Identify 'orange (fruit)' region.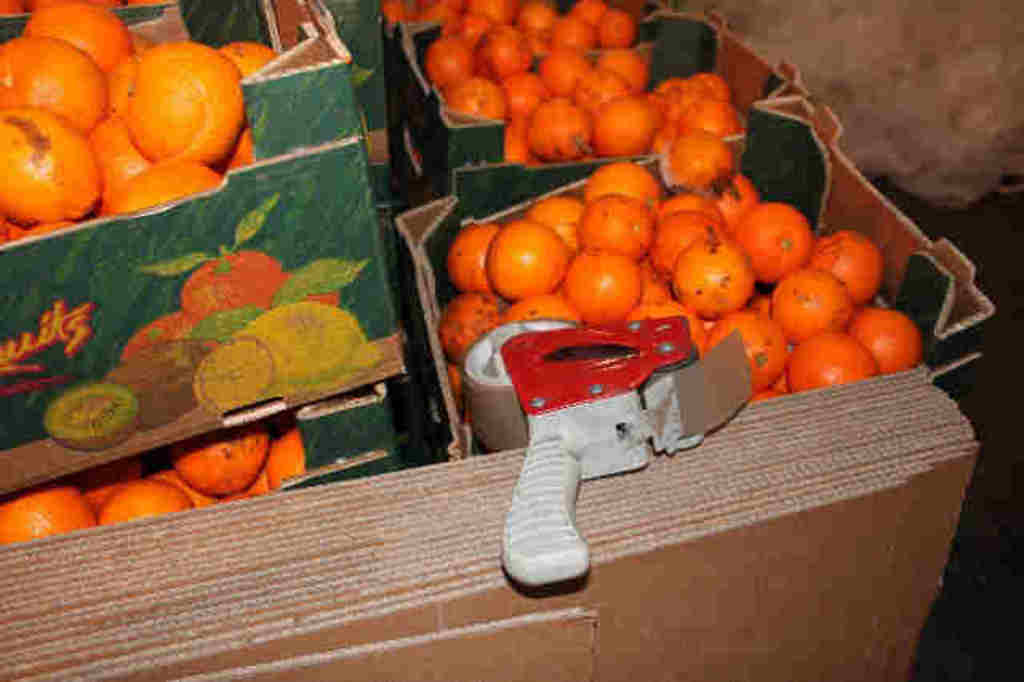
Region: box=[213, 37, 277, 94].
